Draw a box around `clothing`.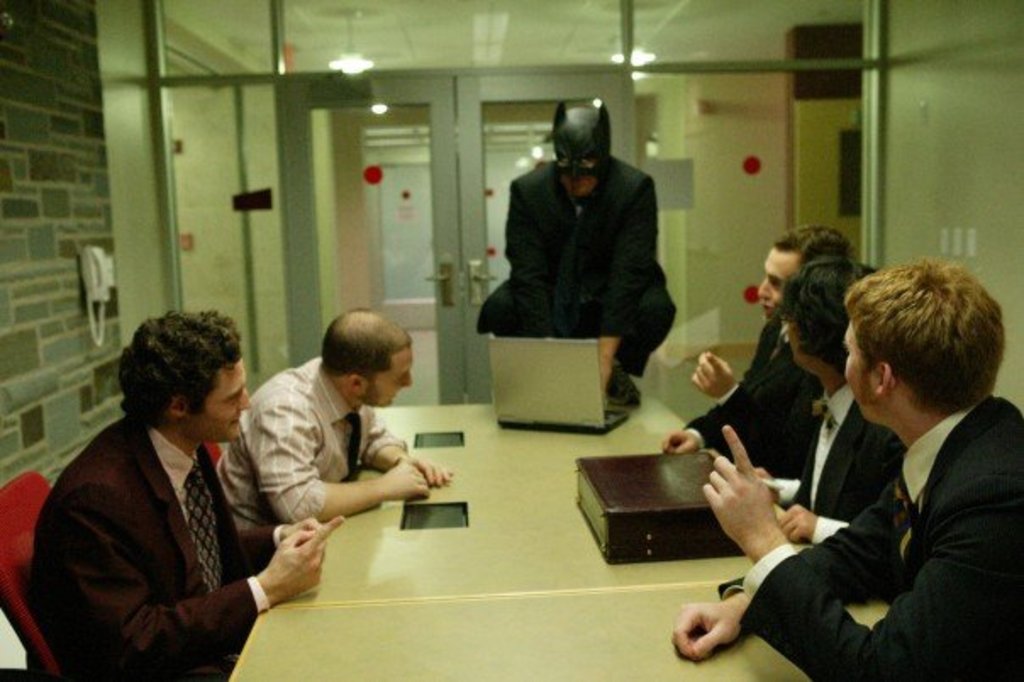
BBox(25, 414, 290, 680).
